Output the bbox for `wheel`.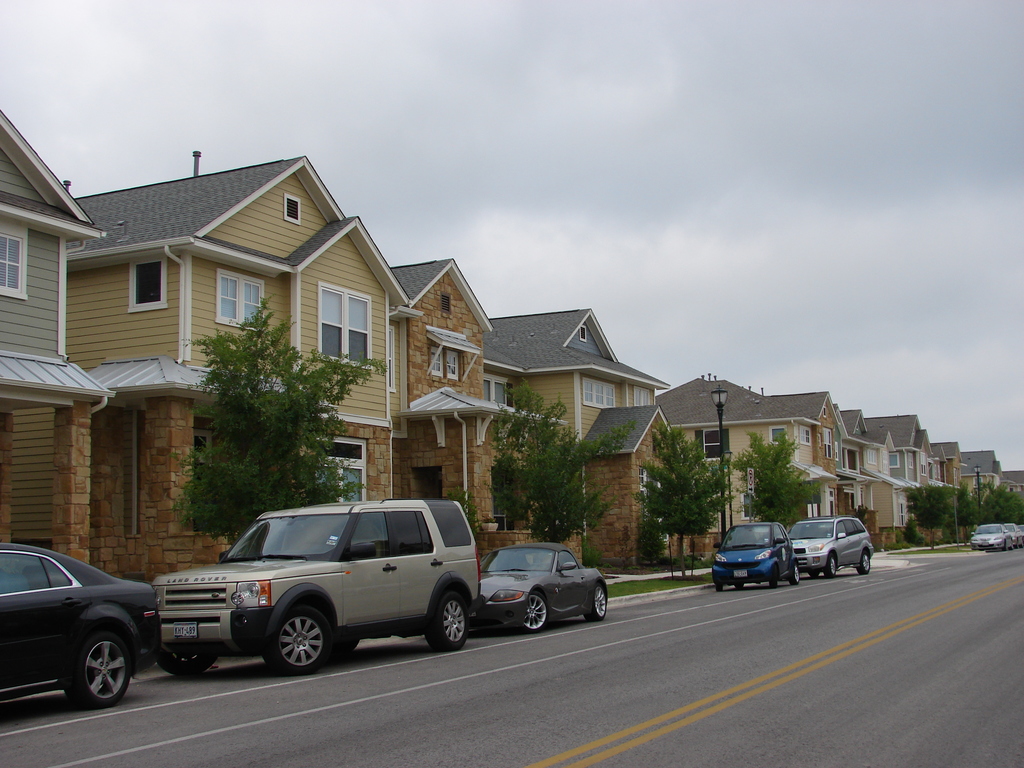
[854,548,870,575].
